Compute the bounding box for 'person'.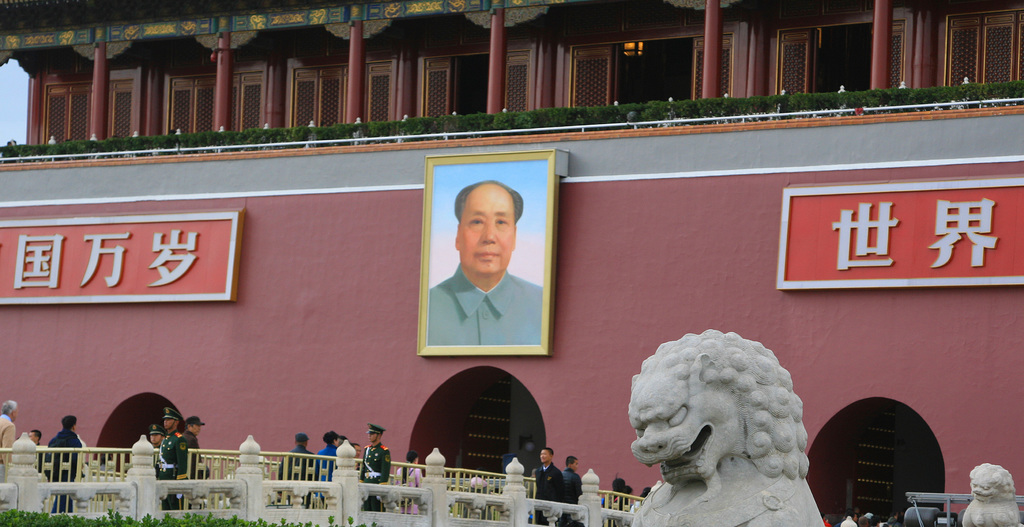
pyautogui.locateOnScreen(179, 410, 209, 505).
